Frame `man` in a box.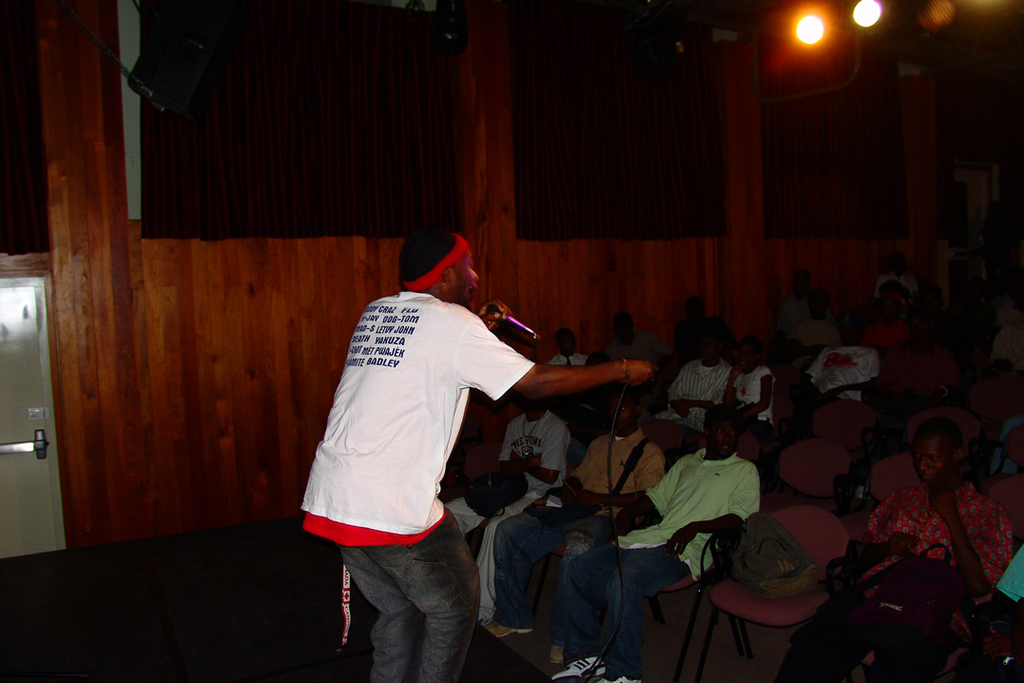
(773,418,1017,682).
